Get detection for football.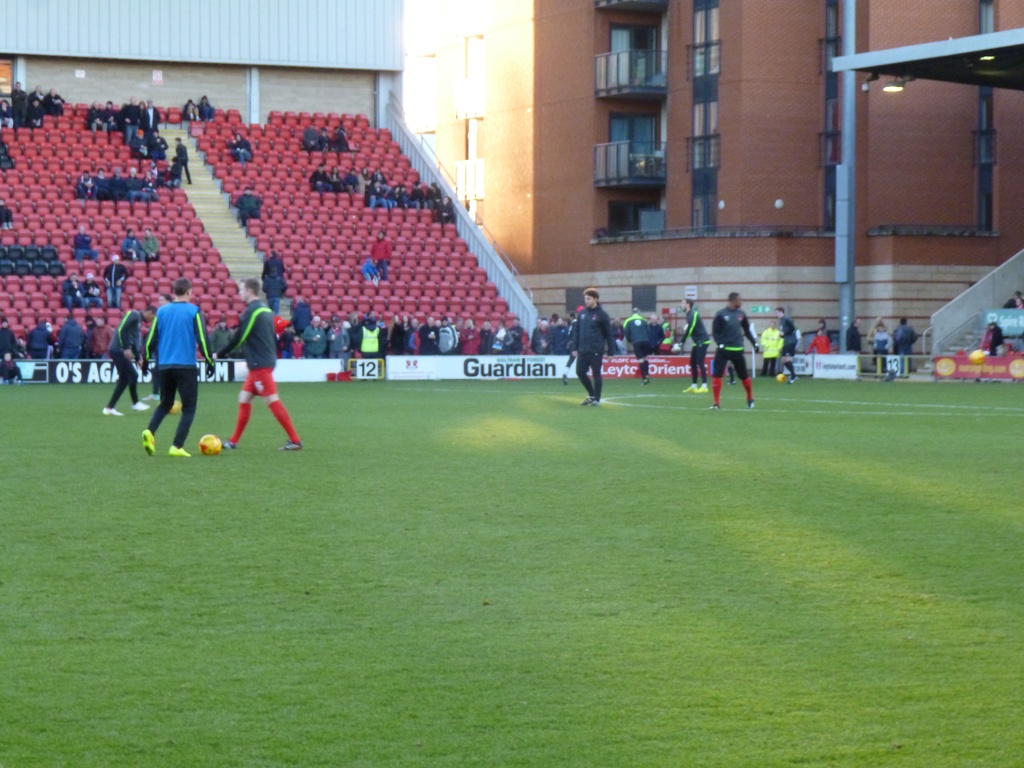
Detection: x1=770 y1=369 x2=795 y2=387.
